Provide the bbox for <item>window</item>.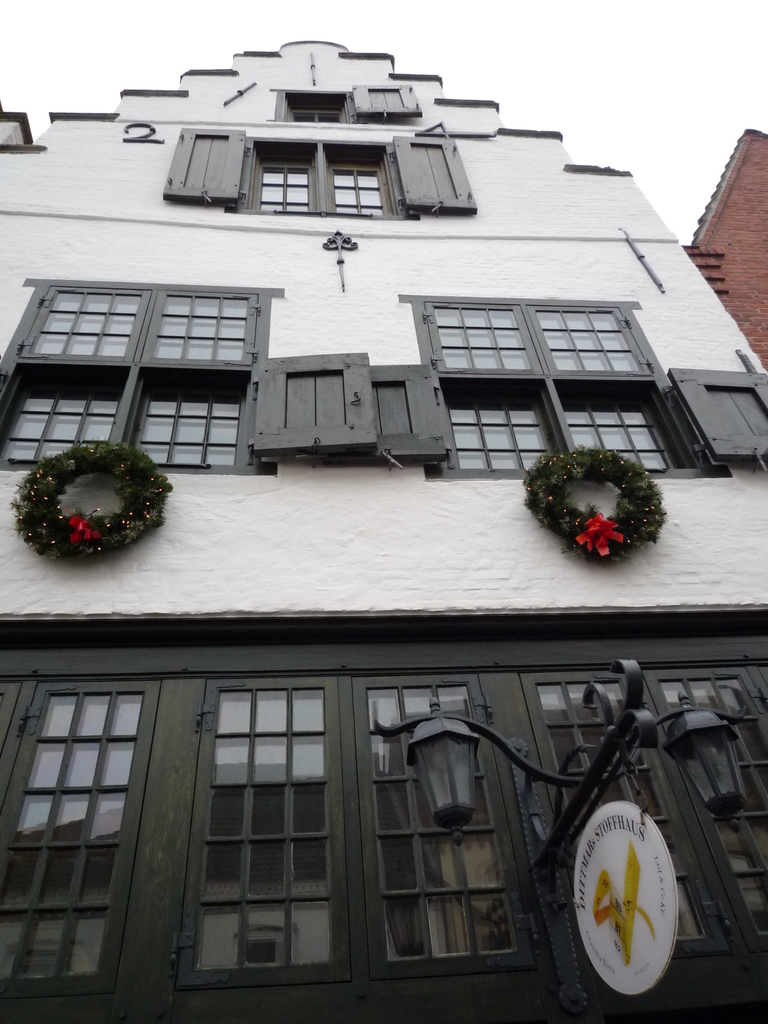
[x1=412, y1=294, x2=698, y2=495].
